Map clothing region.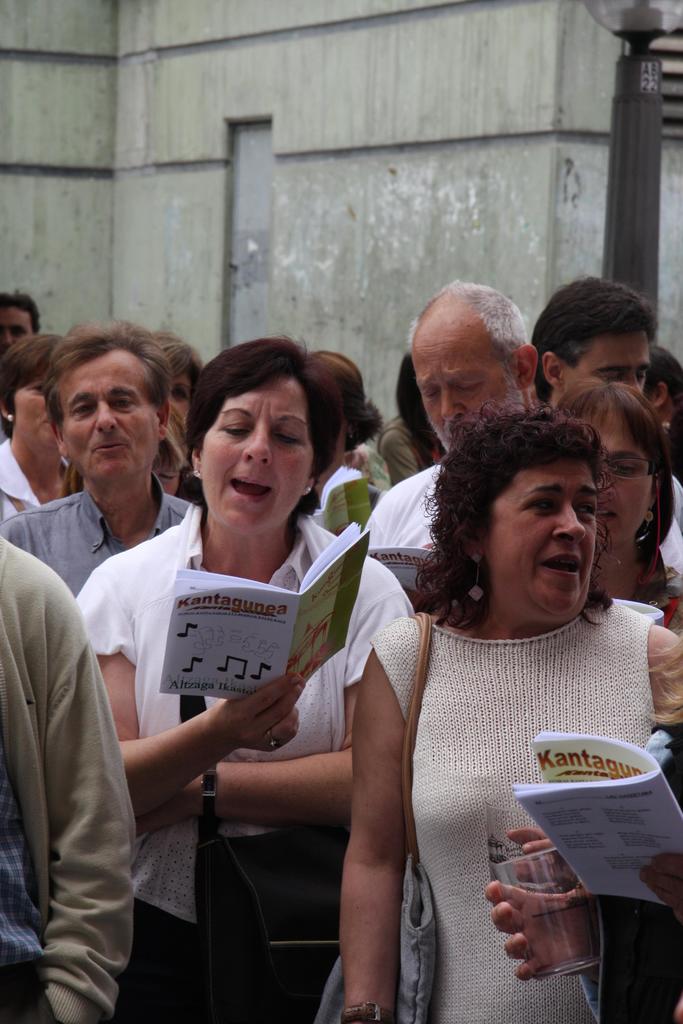
Mapped to 374:415:442:475.
